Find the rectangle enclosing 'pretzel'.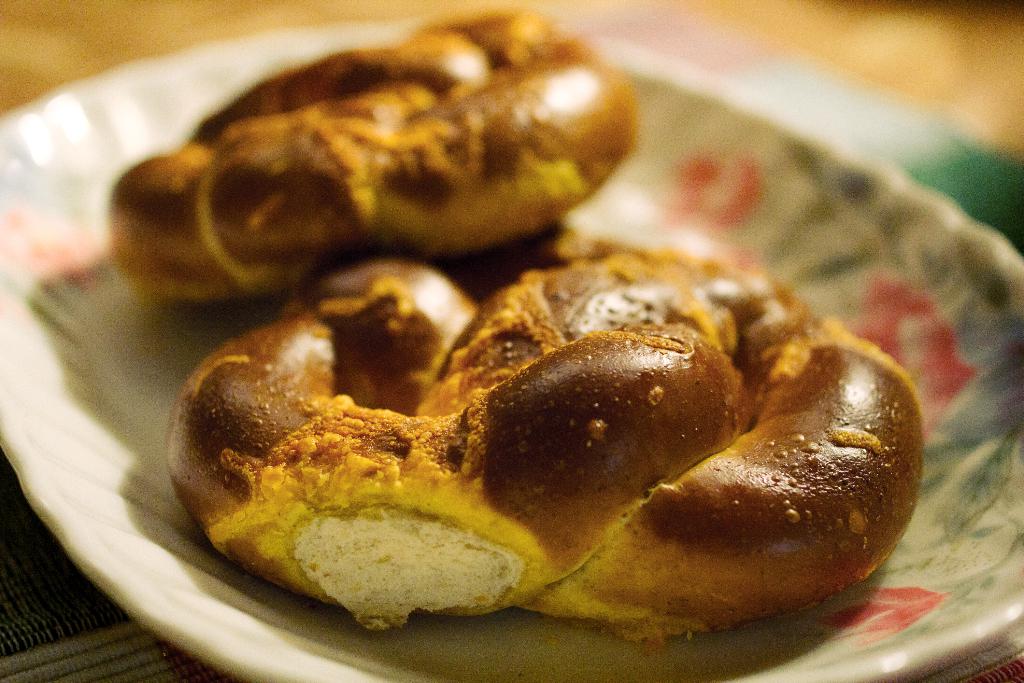
<box>168,225,923,653</box>.
